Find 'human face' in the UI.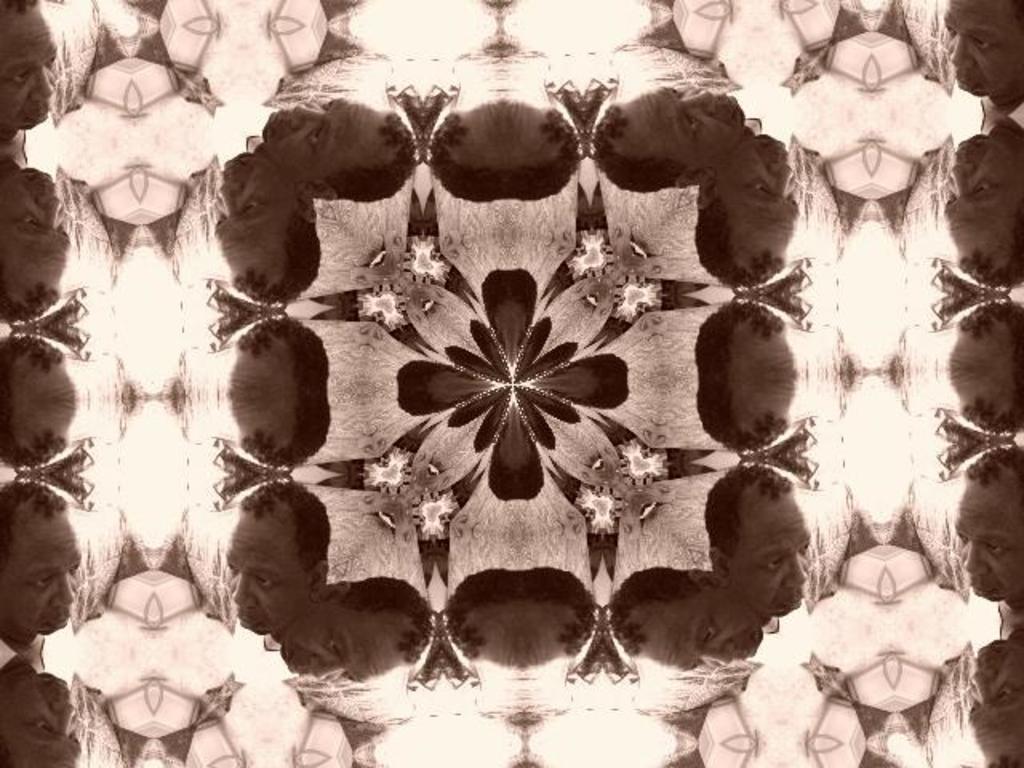
UI element at 0, 5, 62, 130.
